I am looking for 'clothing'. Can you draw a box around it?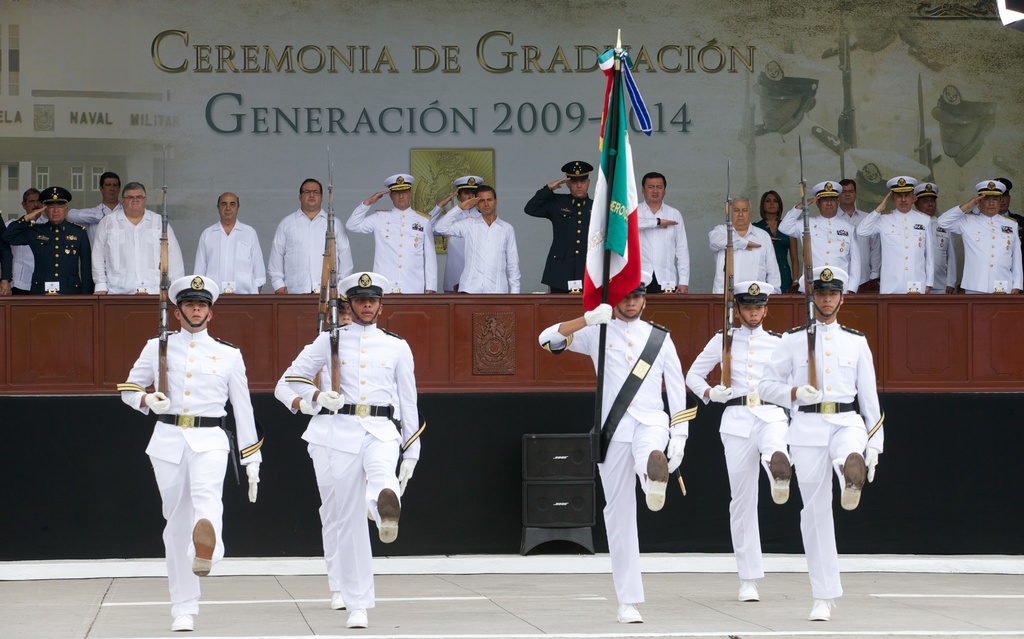
Sure, the bounding box is locate(1005, 207, 1023, 220).
